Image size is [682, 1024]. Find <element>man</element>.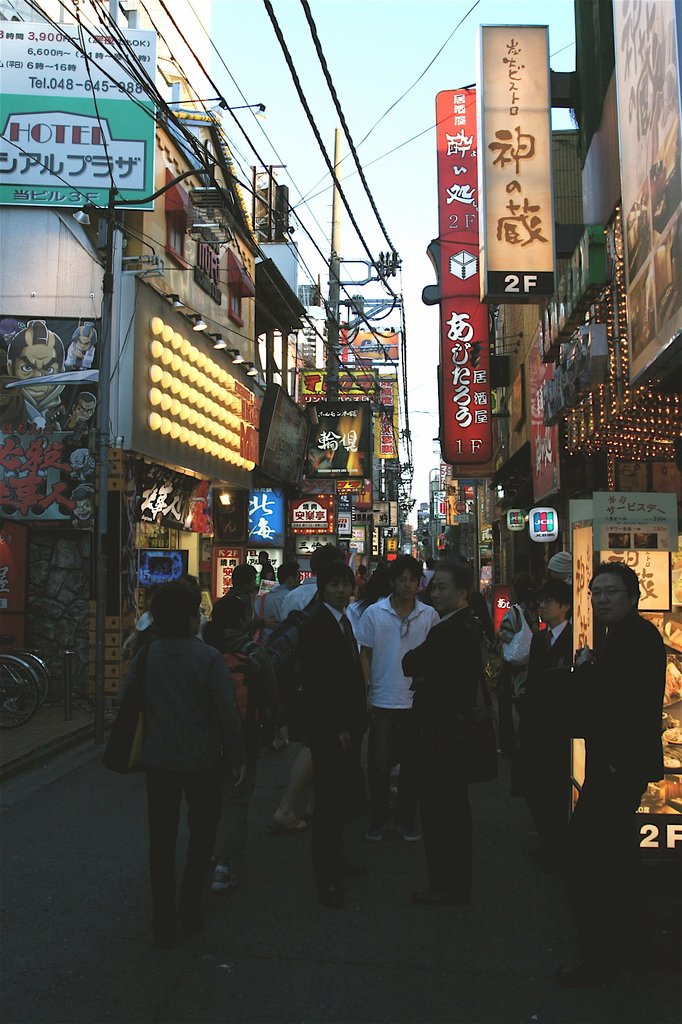
{"left": 295, "top": 566, "right": 358, "bottom": 914}.
